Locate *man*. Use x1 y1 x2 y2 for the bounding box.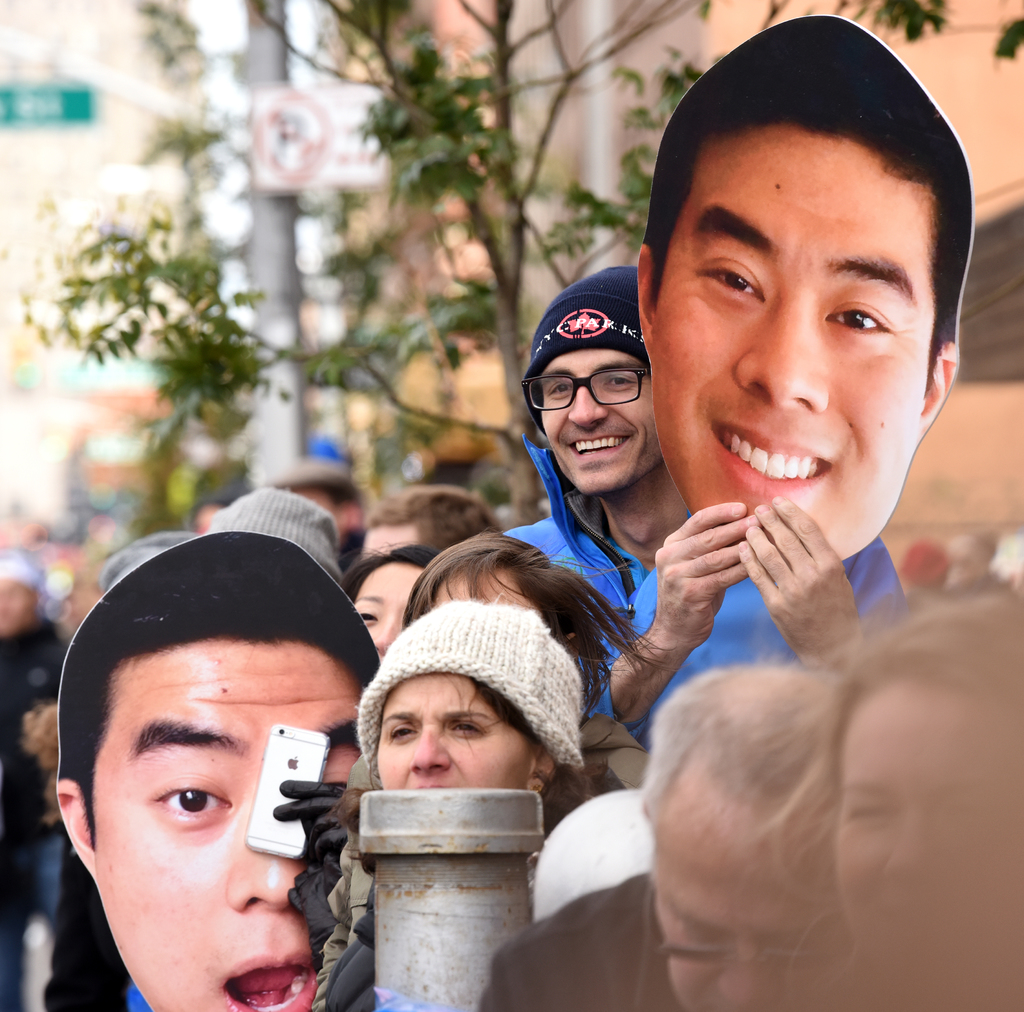
494 260 902 741.
